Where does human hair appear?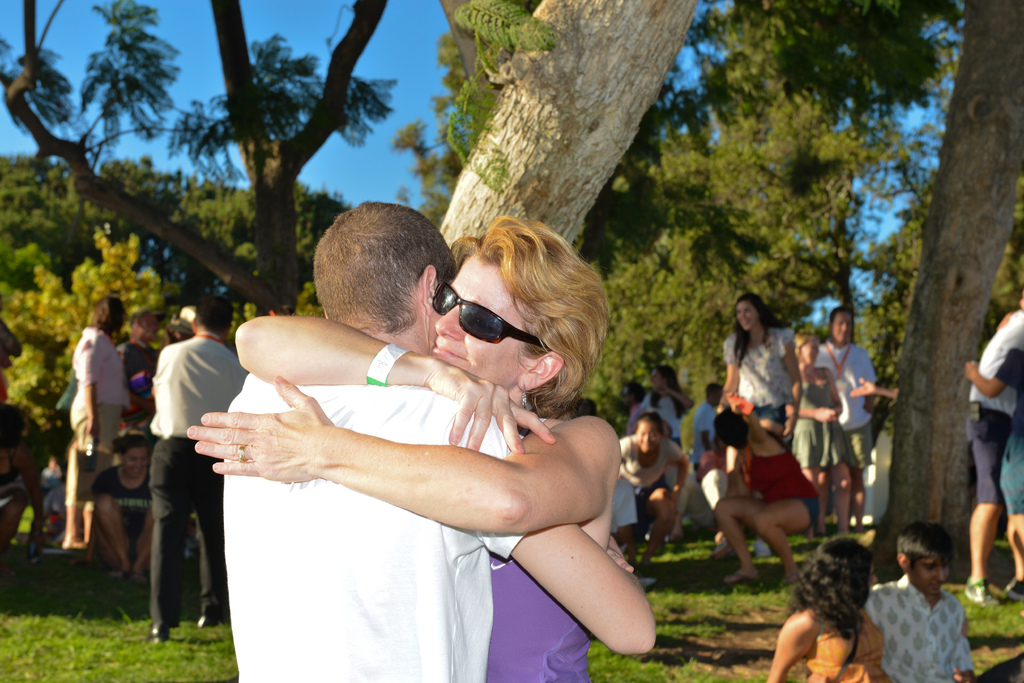
Appears at (x1=195, y1=293, x2=234, y2=333).
